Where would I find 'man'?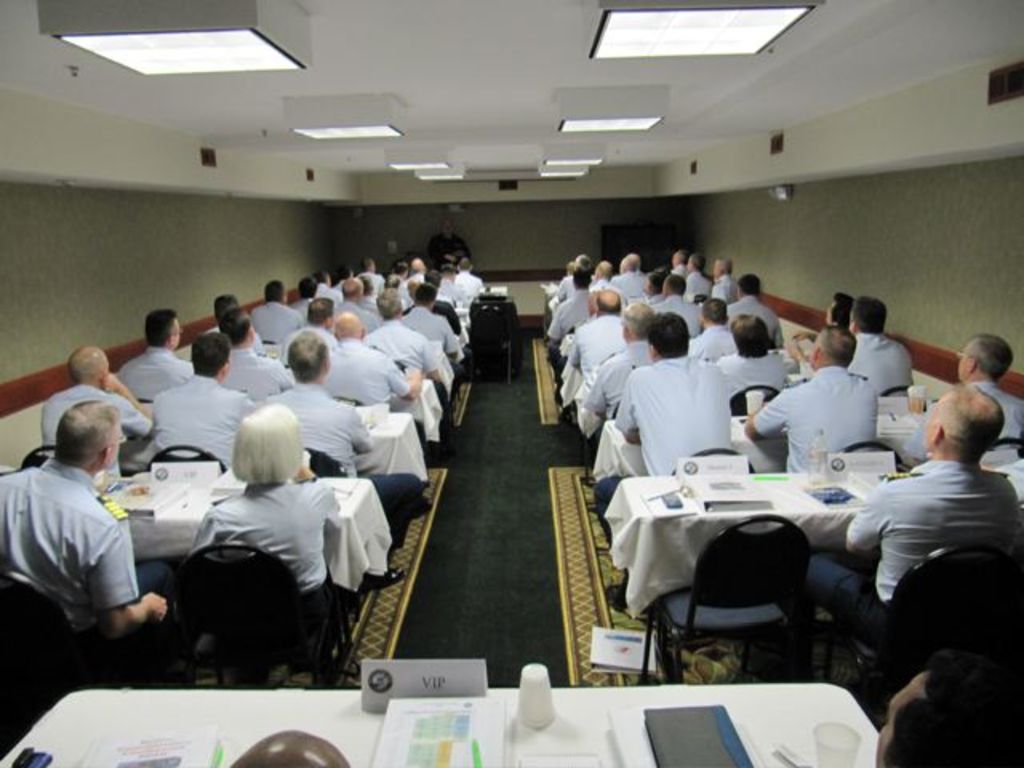
At crop(810, 386, 1022, 648).
